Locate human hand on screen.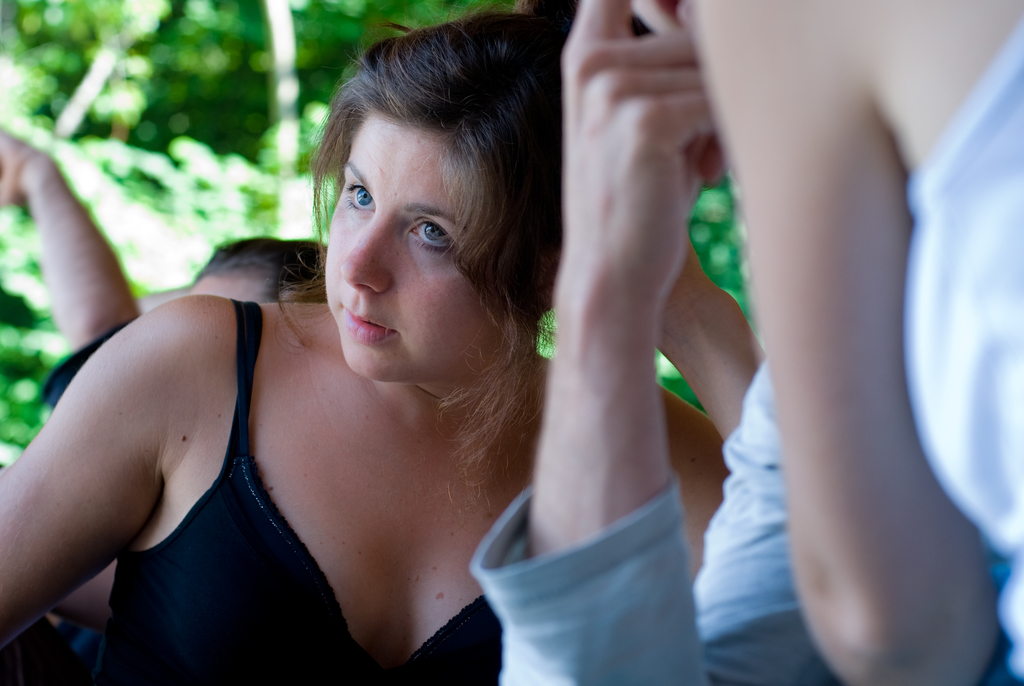
On screen at 538,11,735,226.
